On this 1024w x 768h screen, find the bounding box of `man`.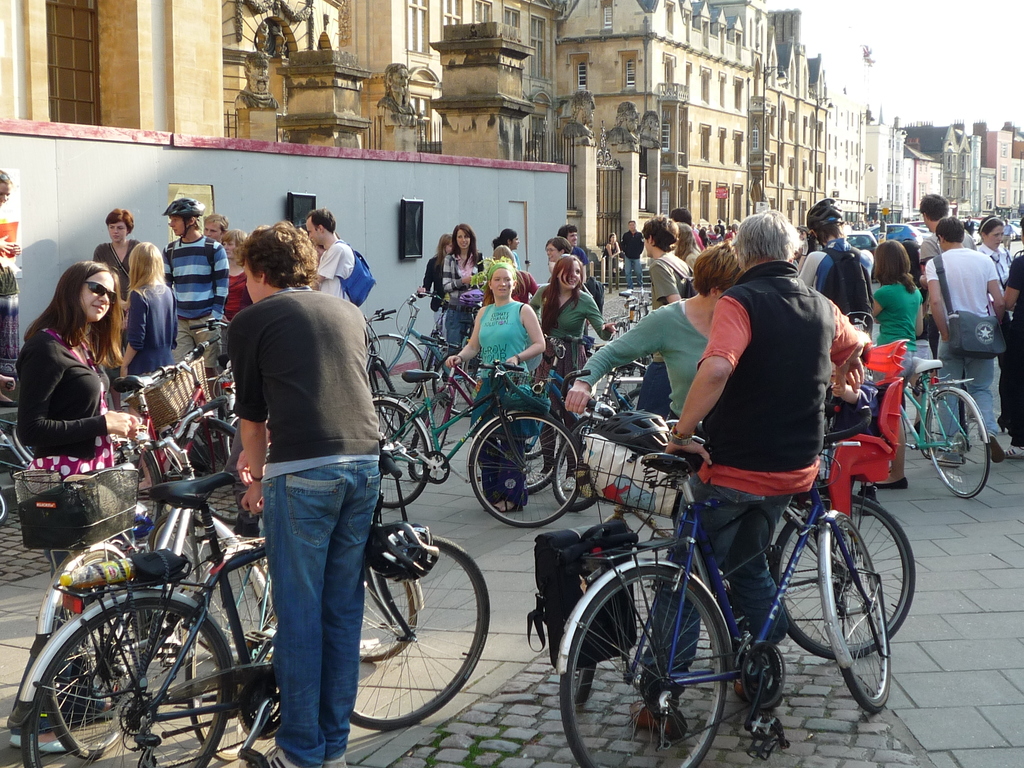
Bounding box: bbox=(164, 199, 228, 406).
